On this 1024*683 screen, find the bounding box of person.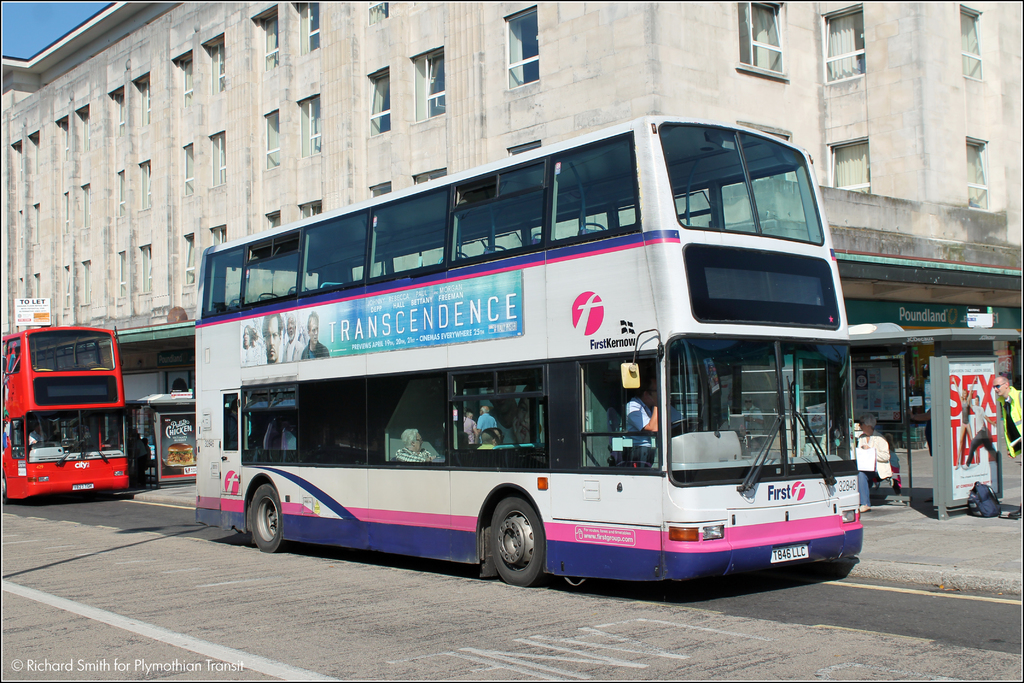
Bounding box: (x1=29, y1=420, x2=47, y2=447).
